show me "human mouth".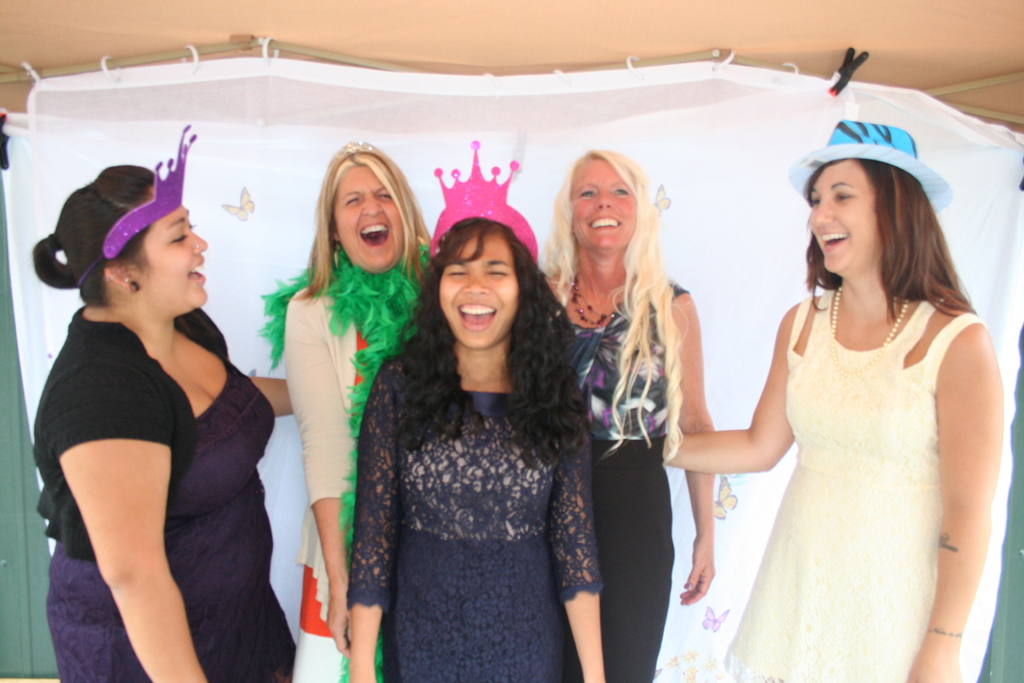
"human mouth" is here: {"x1": 187, "y1": 254, "x2": 204, "y2": 280}.
